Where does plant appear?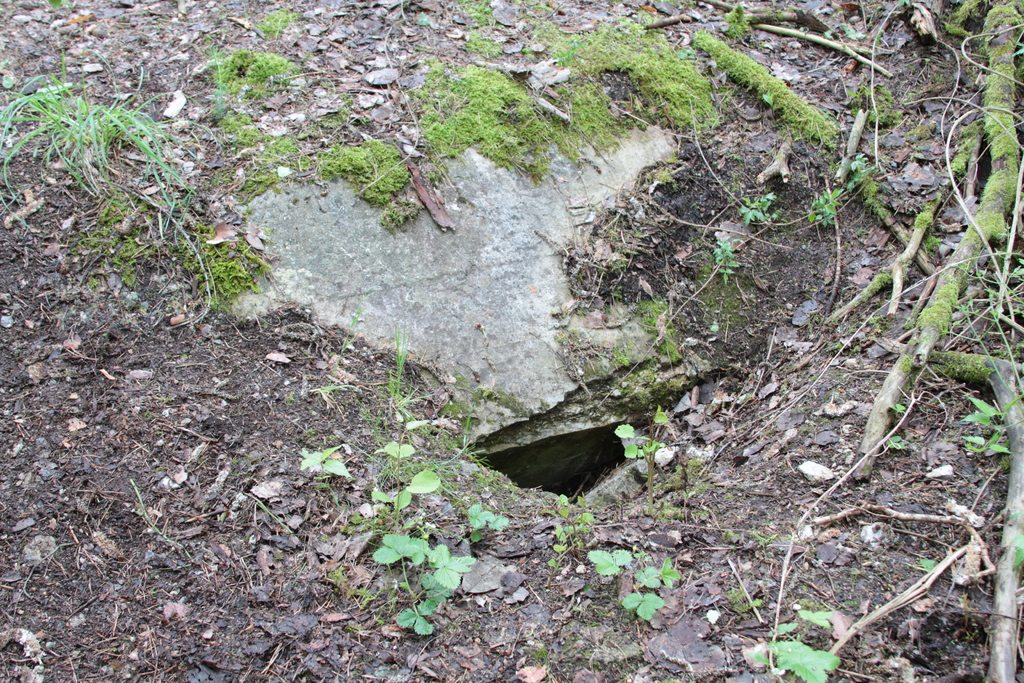
Appears at x1=961, y1=390, x2=1007, y2=462.
